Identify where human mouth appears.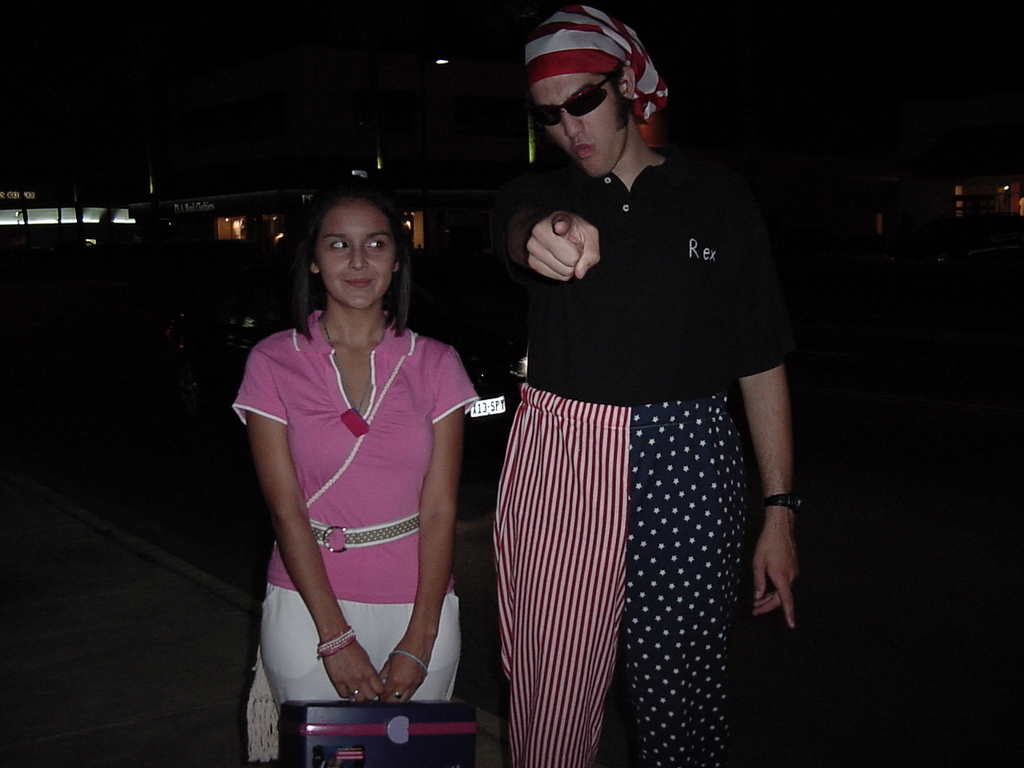
Appears at 347/276/372/286.
